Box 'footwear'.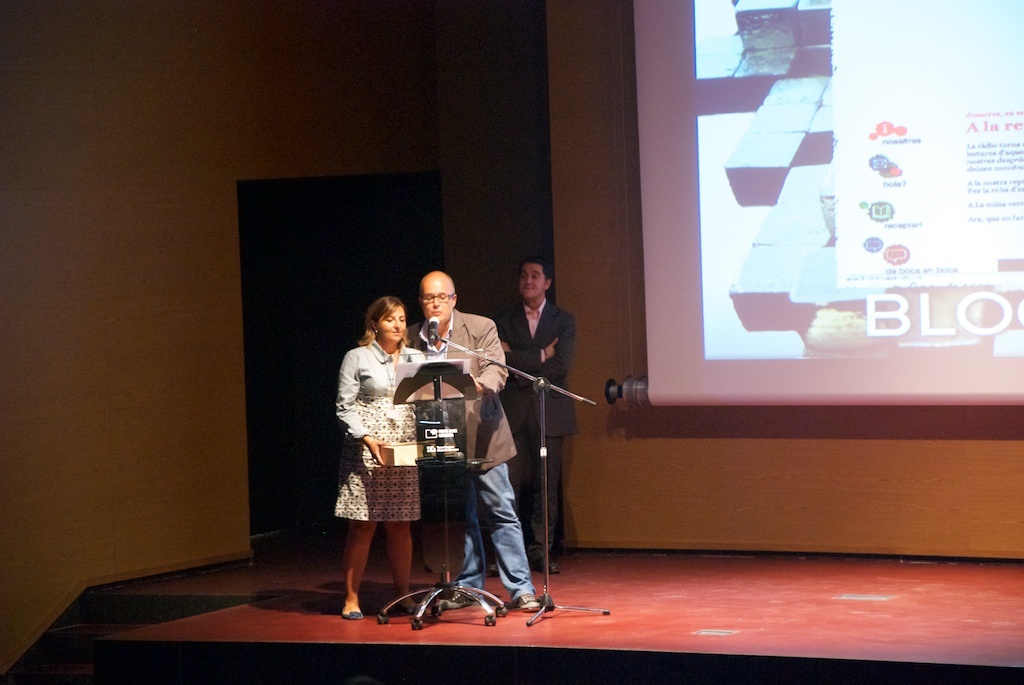
bbox(537, 561, 564, 577).
